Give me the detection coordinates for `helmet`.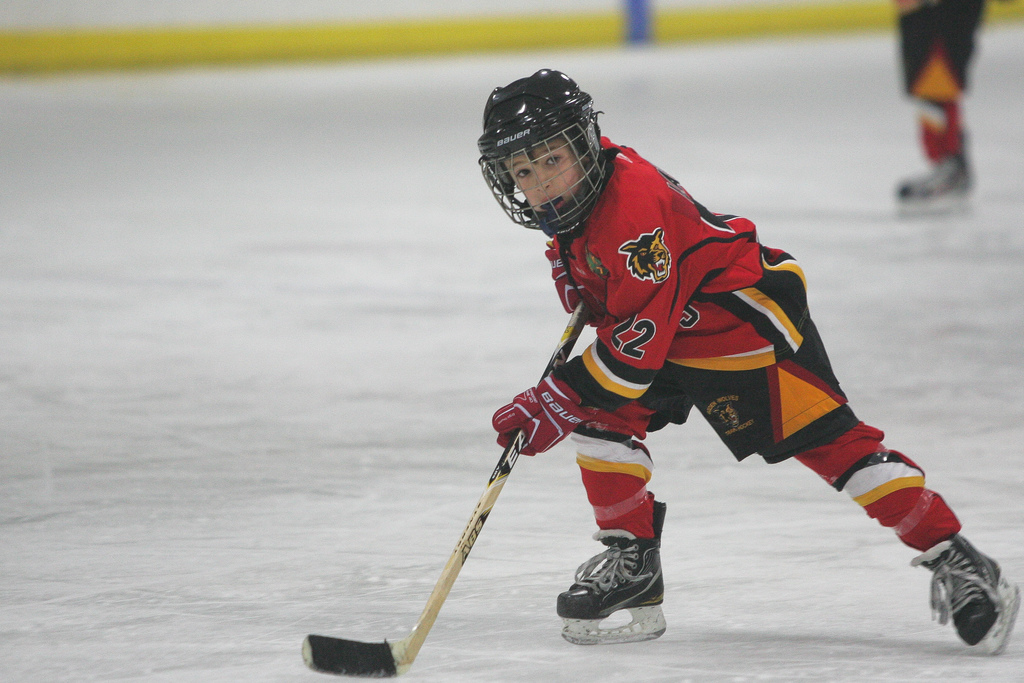
[x1=480, y1=67, x2=618, y2=243].
